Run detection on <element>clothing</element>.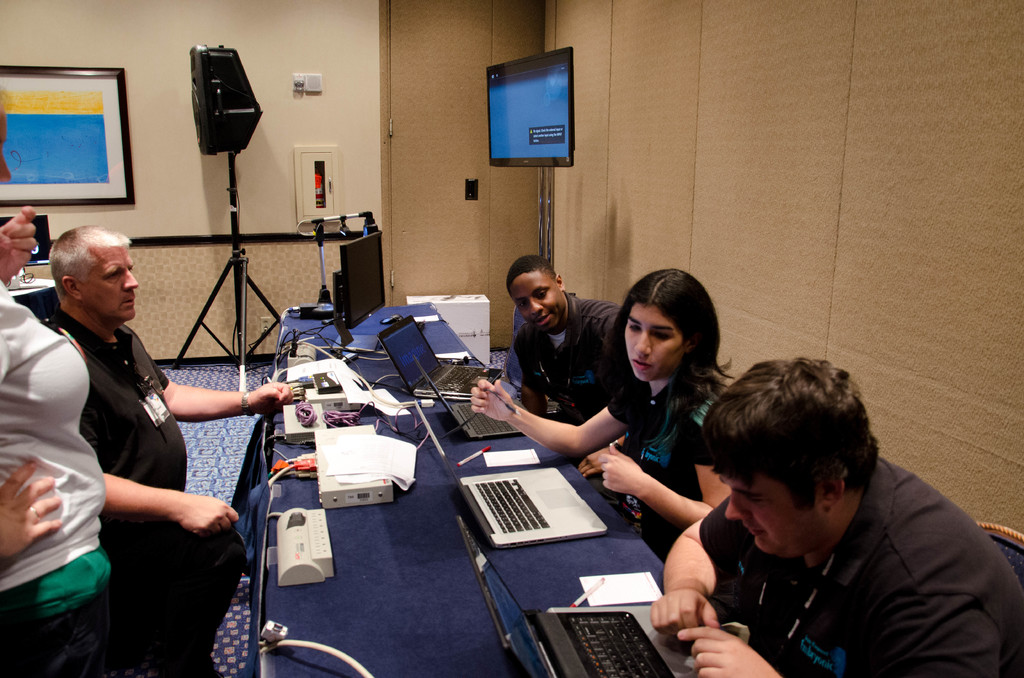
Result: (x1=604, y1=367, x2=716, y2=560).
